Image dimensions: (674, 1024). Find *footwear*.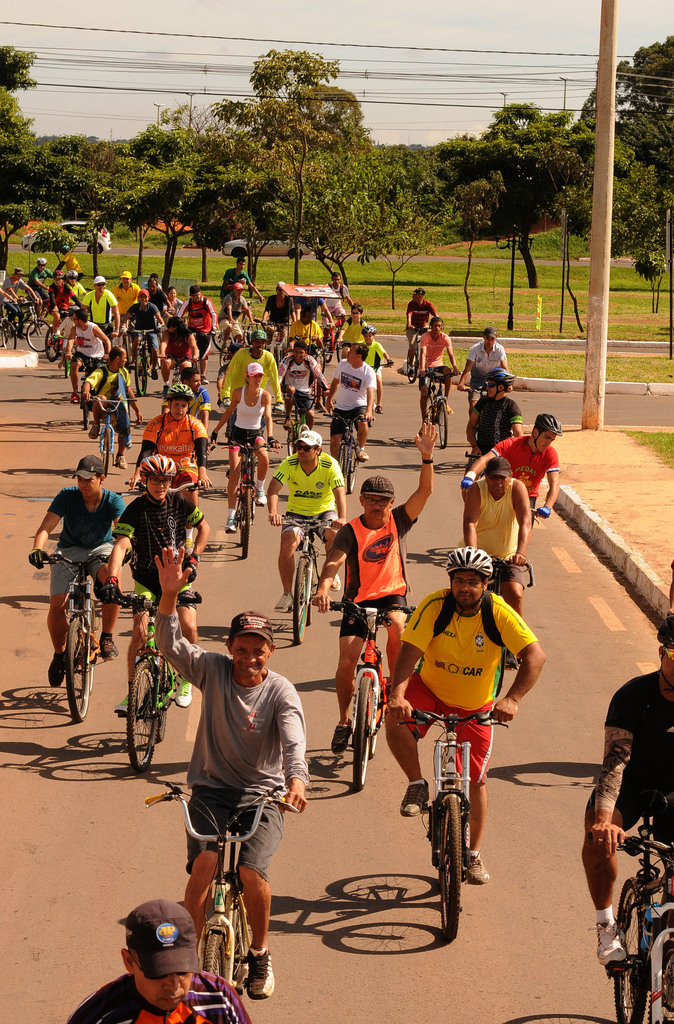
rect(398, 778, 429, 820).
